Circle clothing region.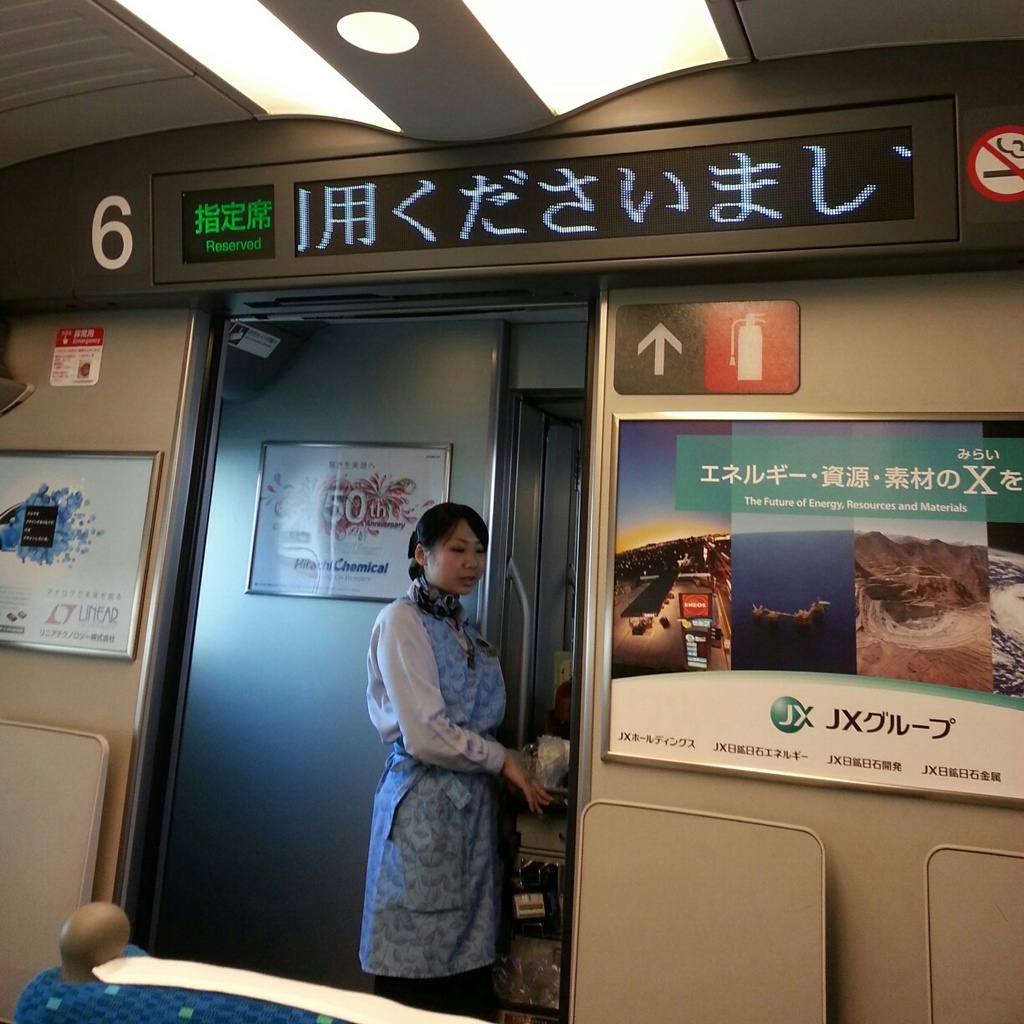
Region: <box>366,560,505,990</box>.
